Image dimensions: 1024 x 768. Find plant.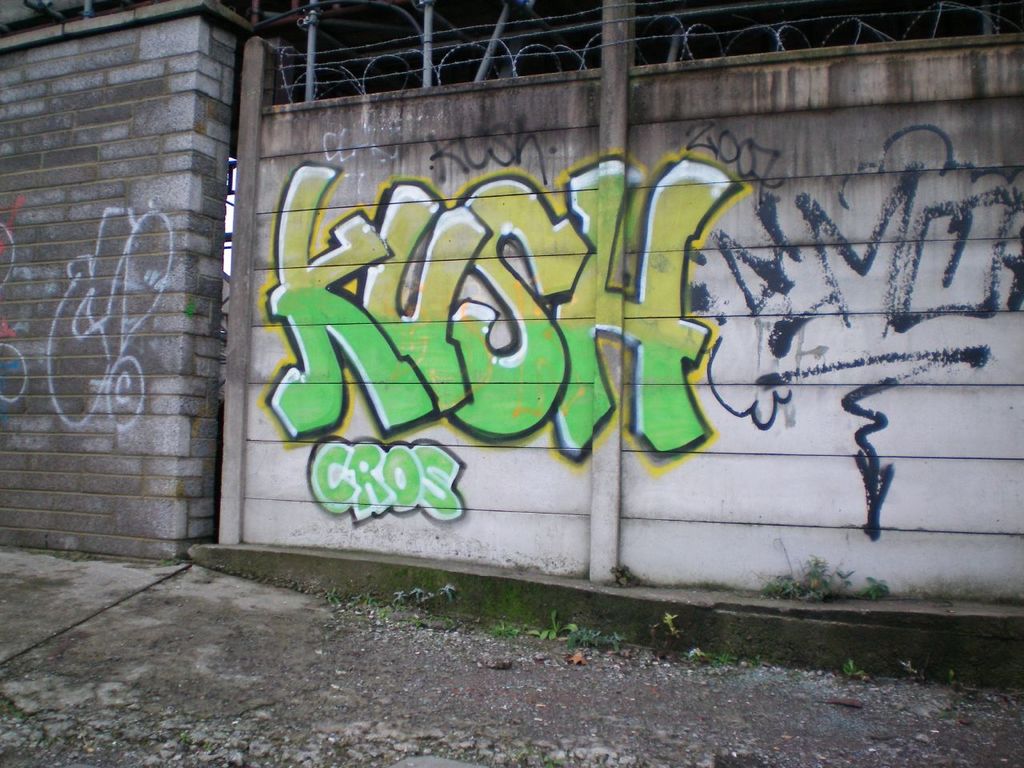
select_region(326, 586, 345, 606).
